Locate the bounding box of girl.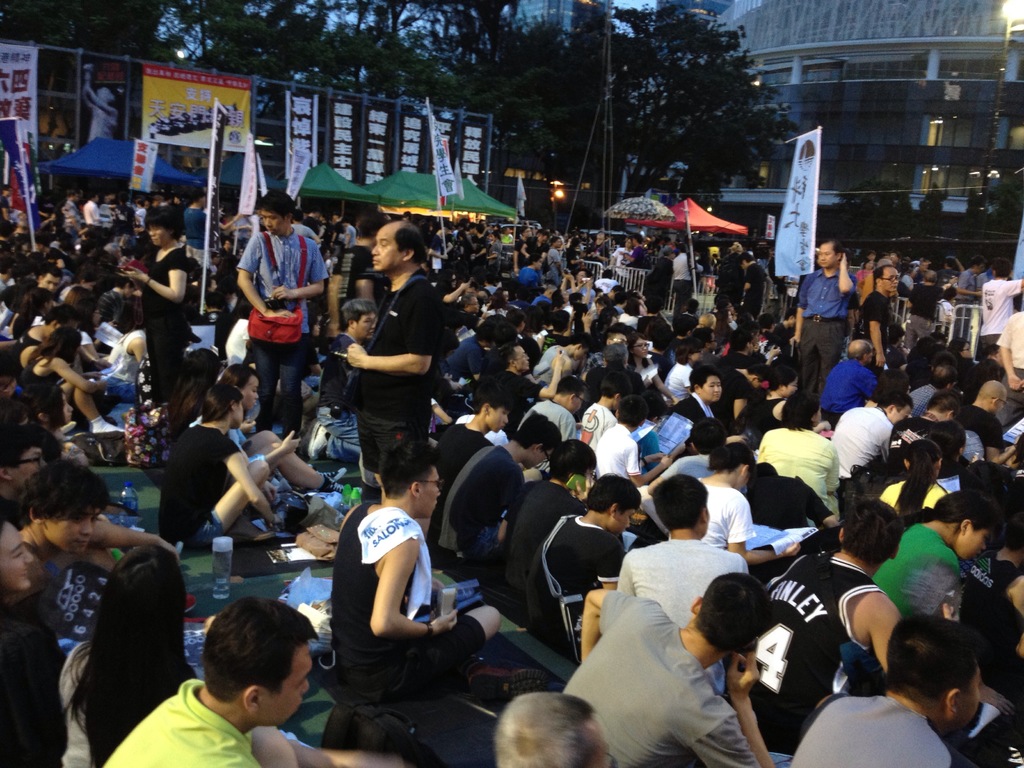
Bounding box: 0/517/34/591.
